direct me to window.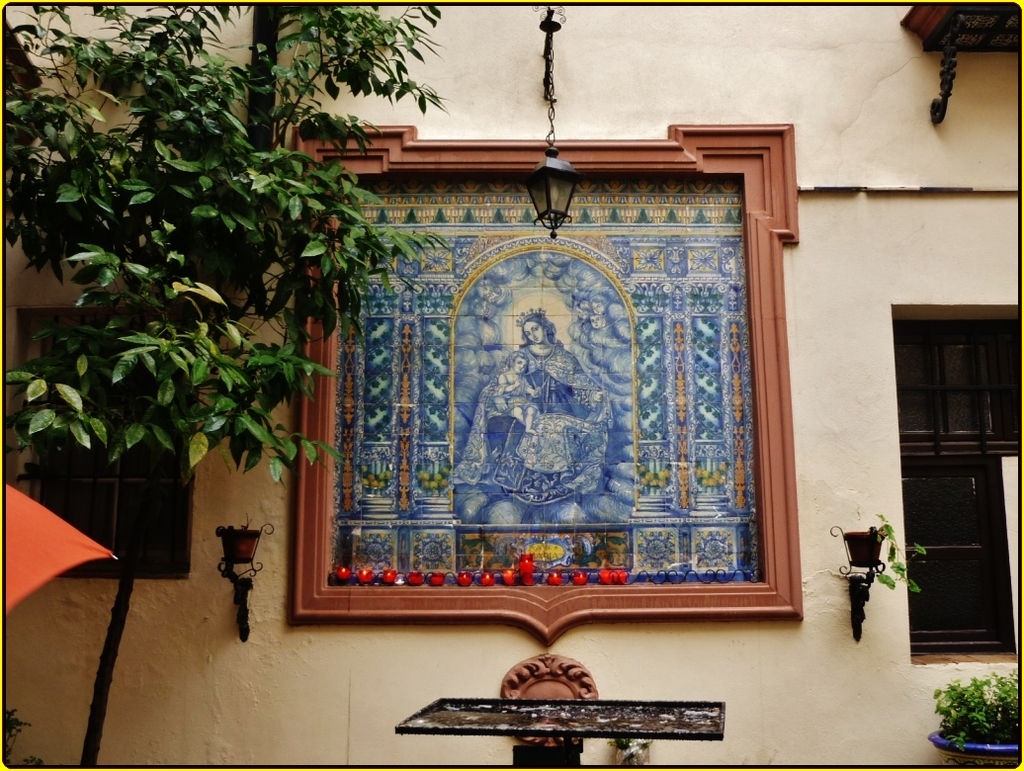
Direction: {"x1": 17, "y1": 298, "x2": 213, "y2": 579}.
